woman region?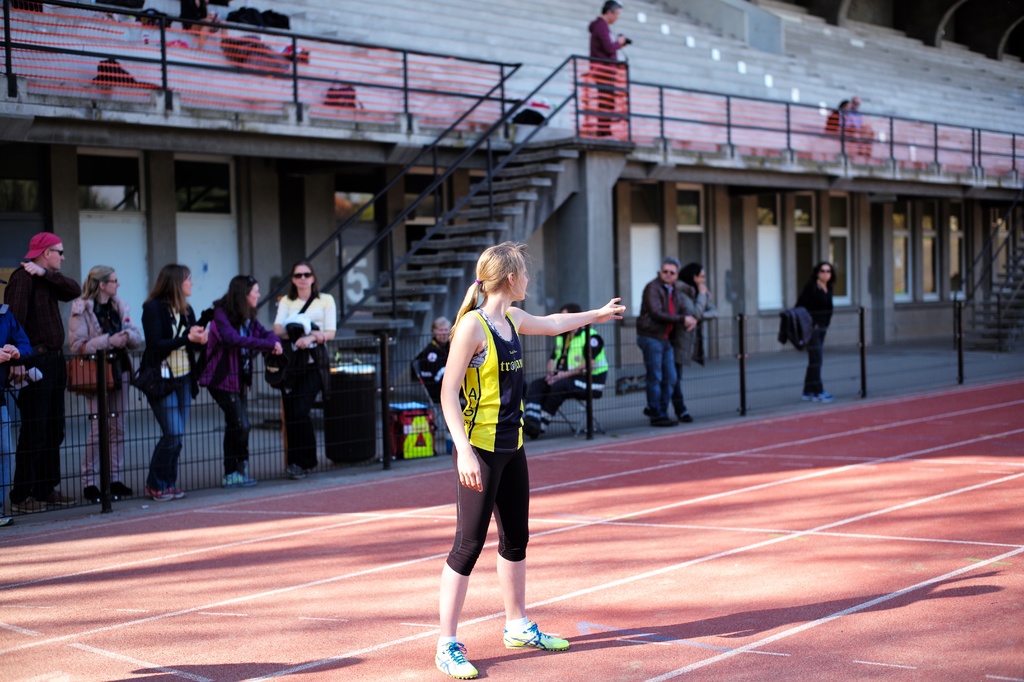
Rect(642, 266, 719, 423)
